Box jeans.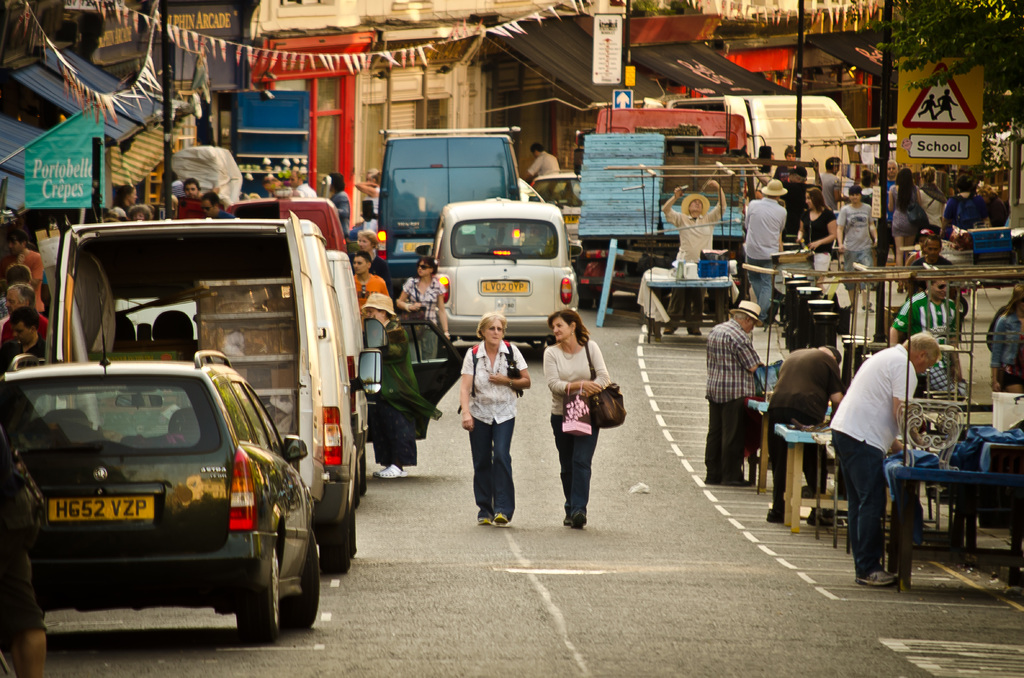
x1=404 y1=330 x2=436 y2=356.
